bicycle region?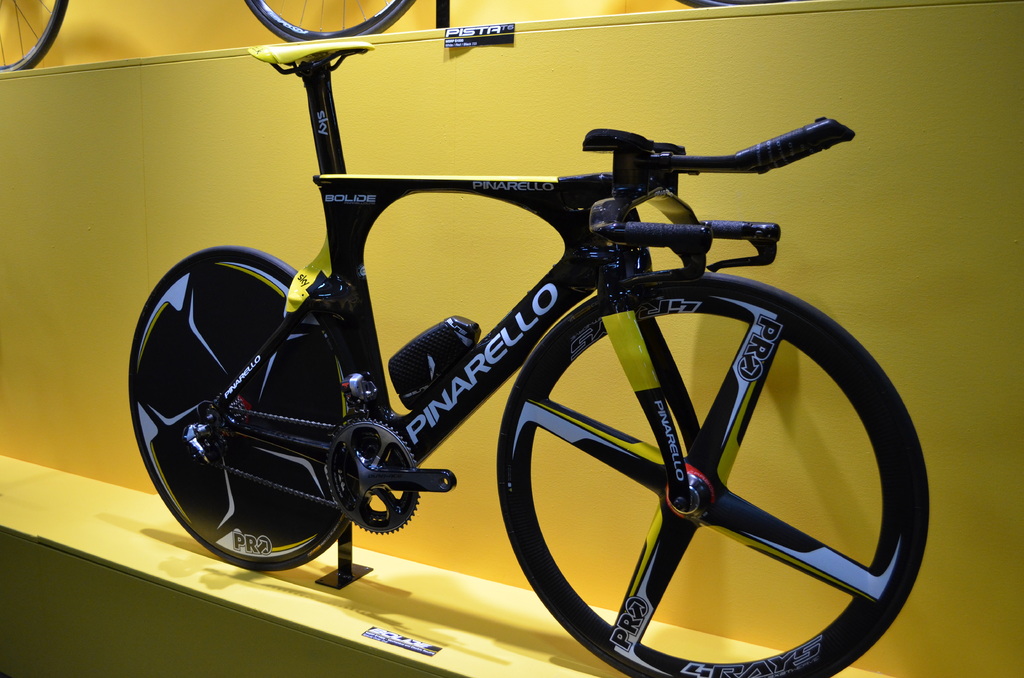
x1=92, y1=15, x2=929, y2=645
